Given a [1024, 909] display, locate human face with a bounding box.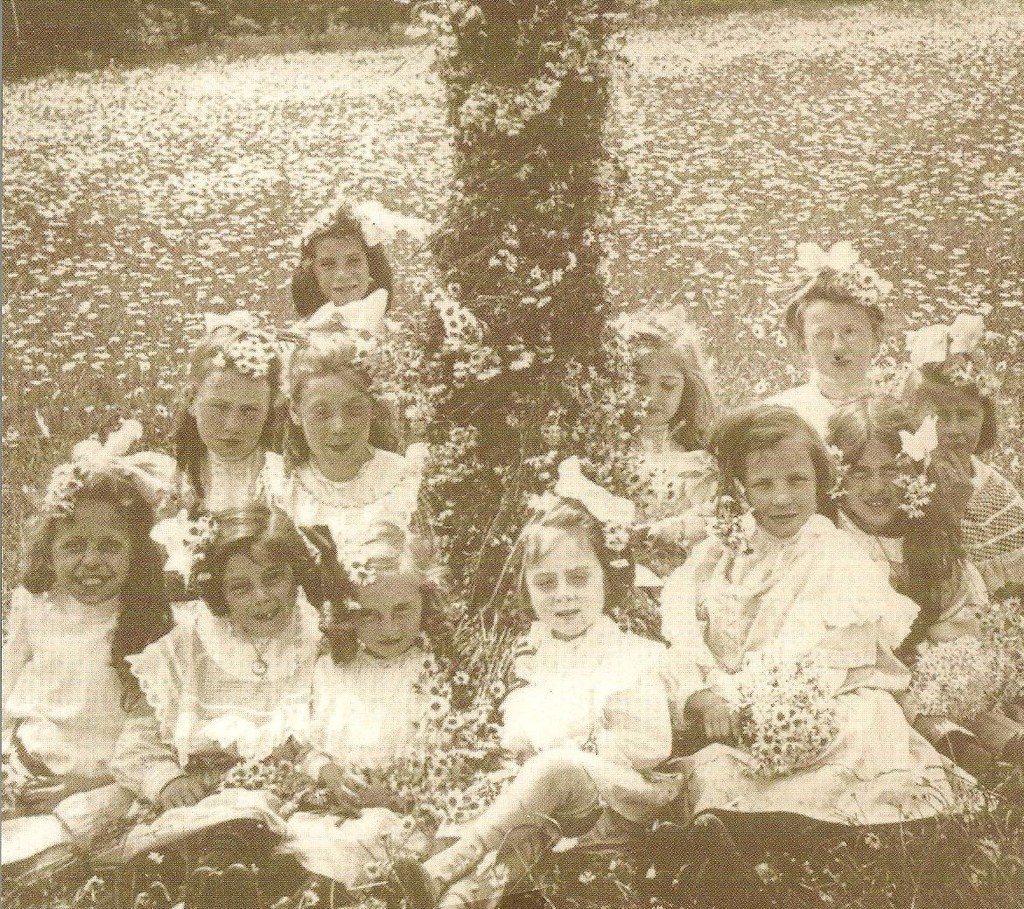
Located: {"left": 525, "top": 534, "right": 598, "bottom": 636}.
